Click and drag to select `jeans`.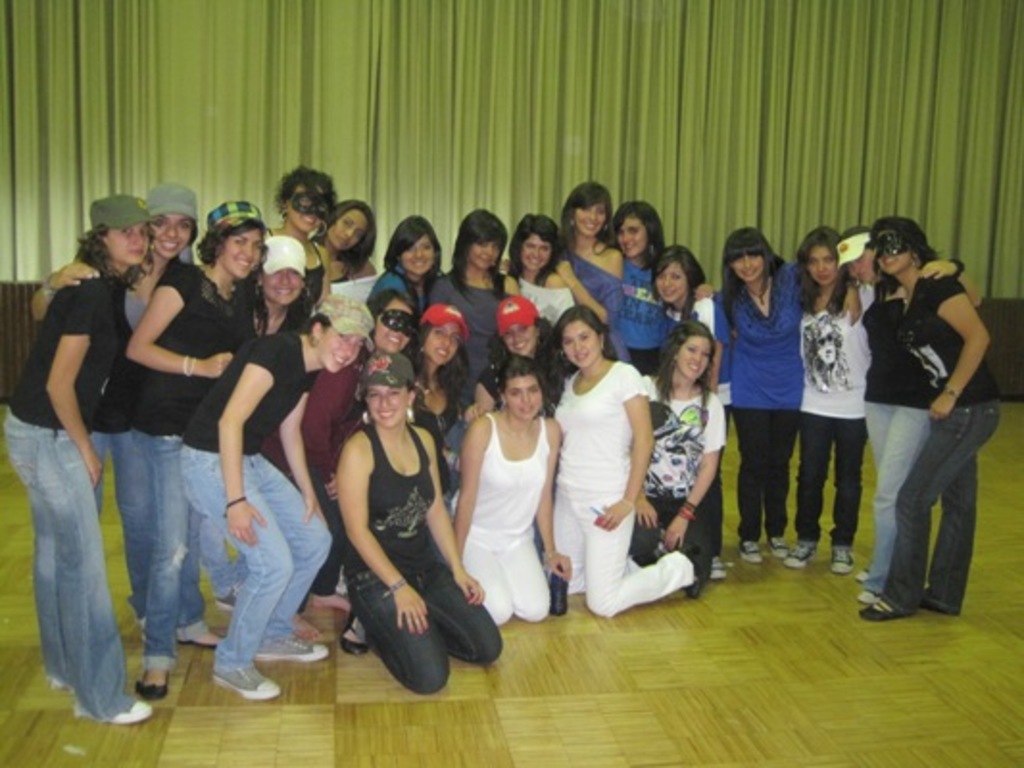
Selection: left=461, top=524, right=549, bottom=628.
